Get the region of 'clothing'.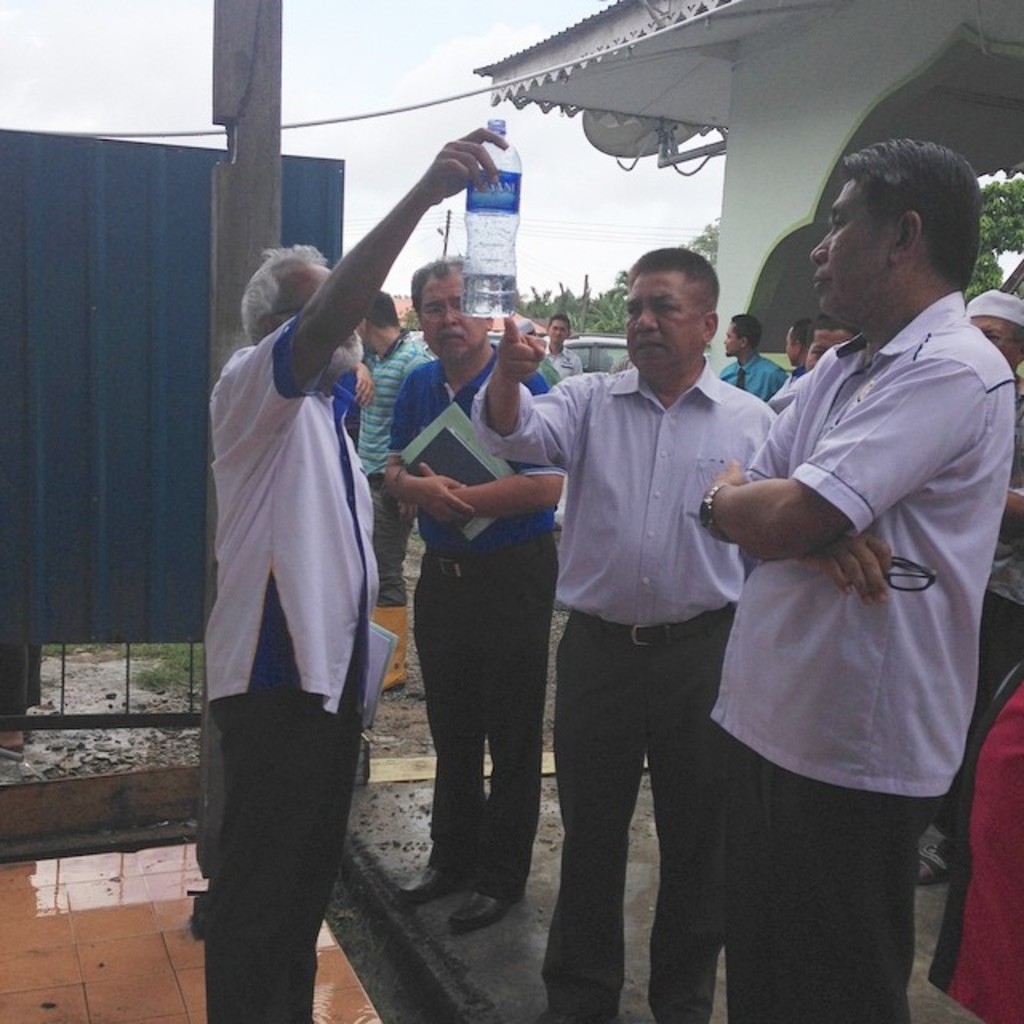
{"left": 192, "top": 234, "right": 408, "bottom": 936}.
